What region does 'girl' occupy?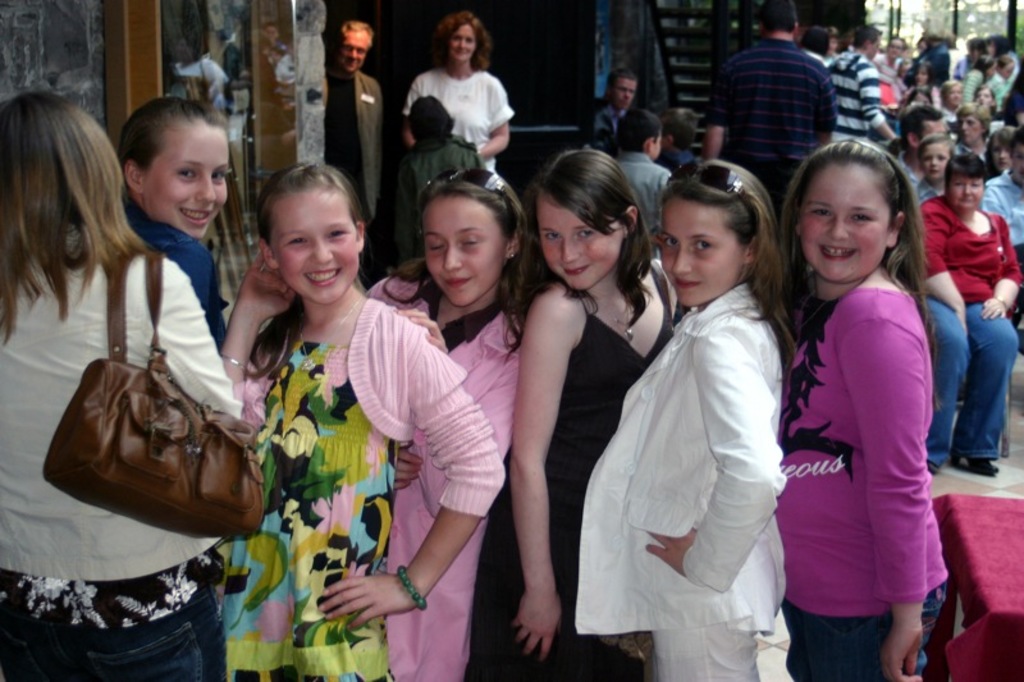
x1=115 y1=91 x2=239 y2=371.
